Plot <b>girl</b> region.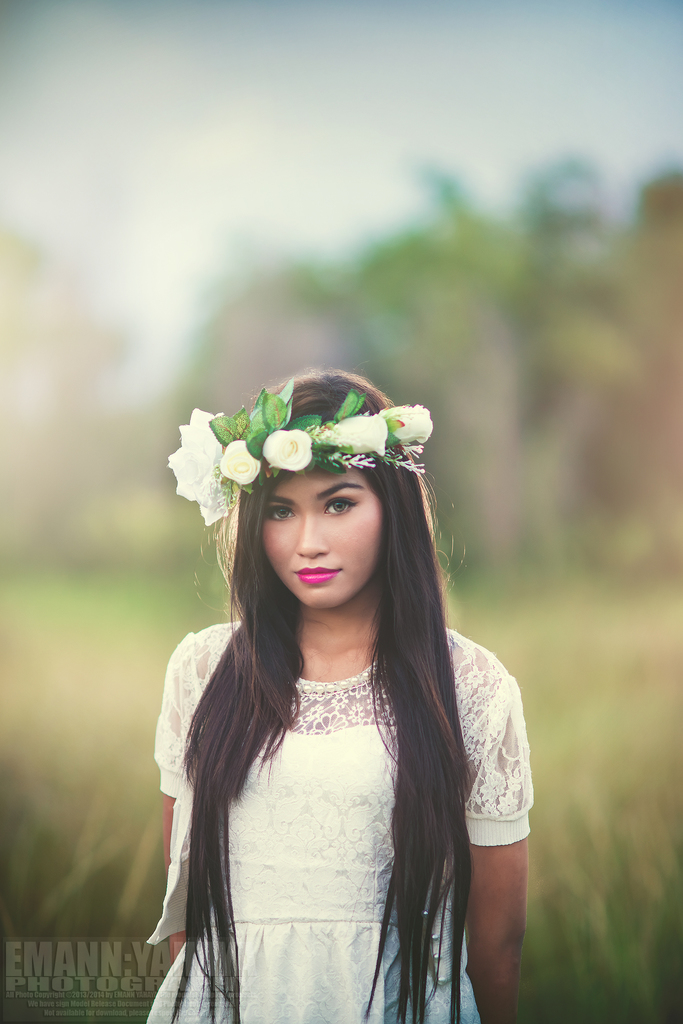
Plotted at 152/364/534/1020.
